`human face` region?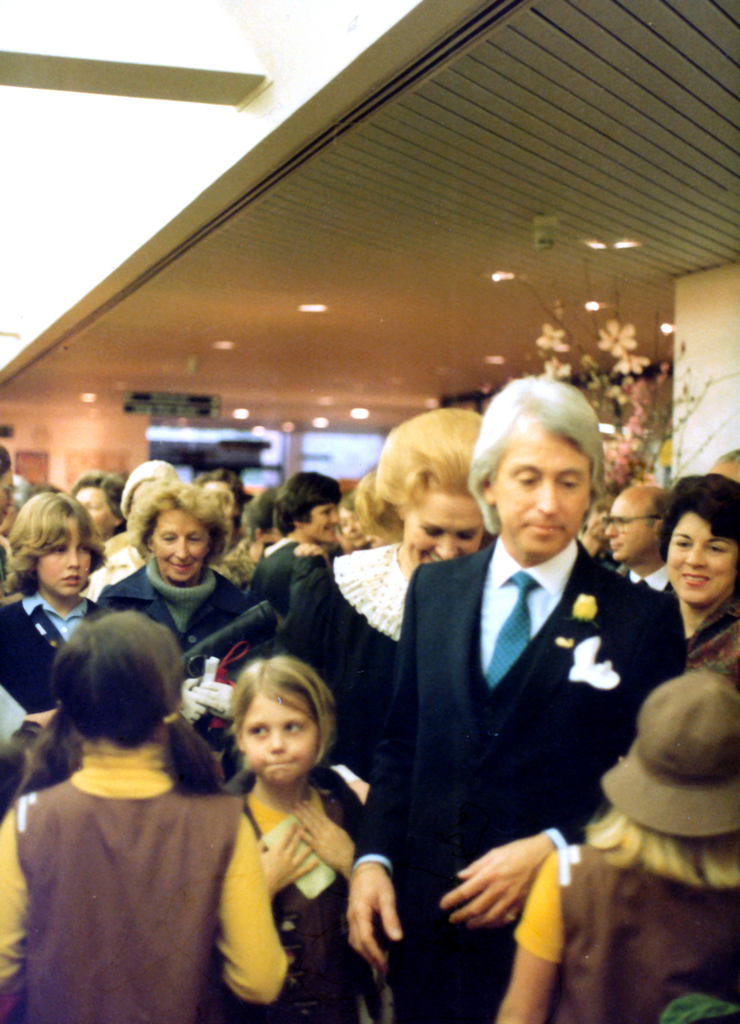
rect(343, 504, 373, 546)
